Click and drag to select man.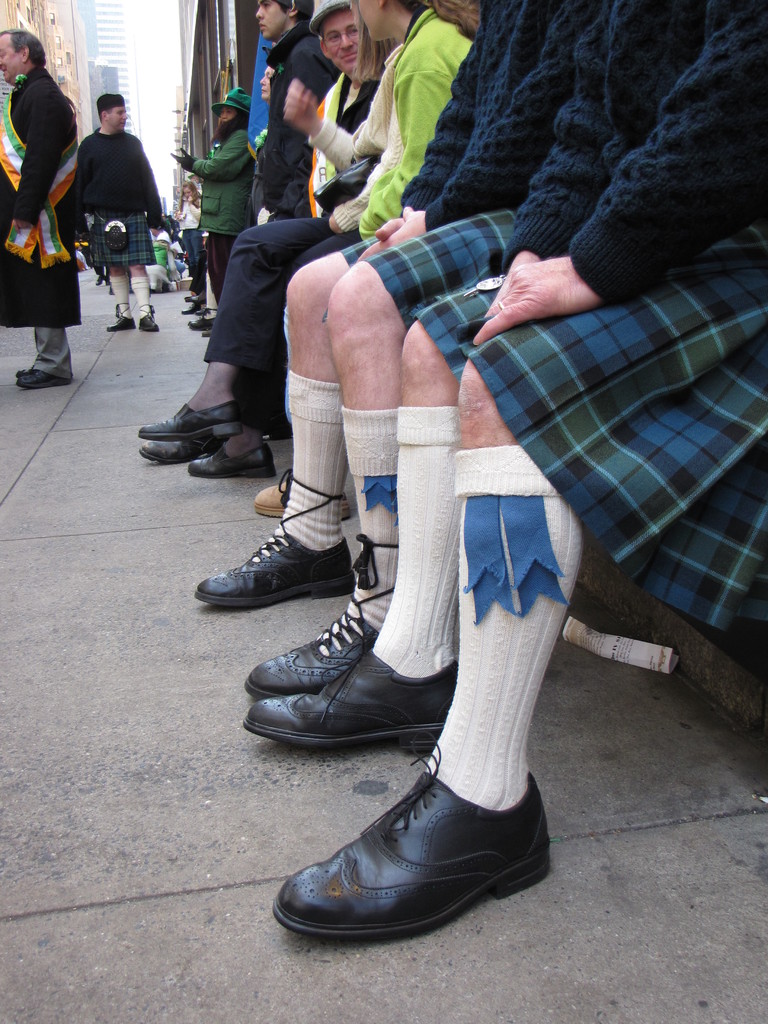
Selection: bbox(43, 86, 159, 280).
